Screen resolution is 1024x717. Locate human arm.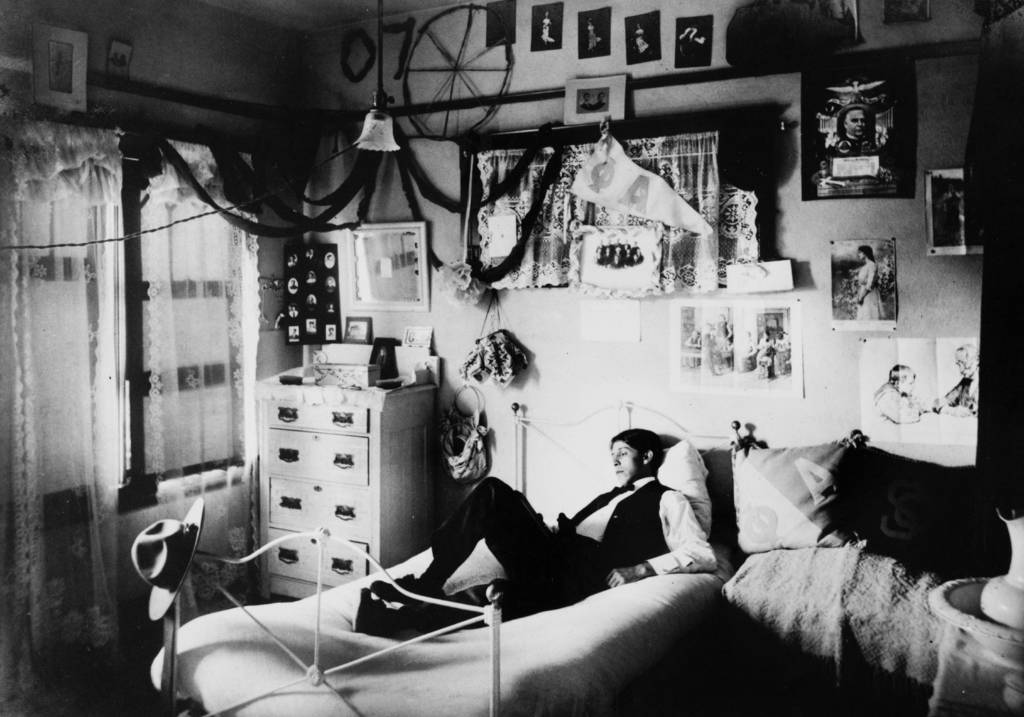
x1=538 y1=478 x2=638 y2=536.
